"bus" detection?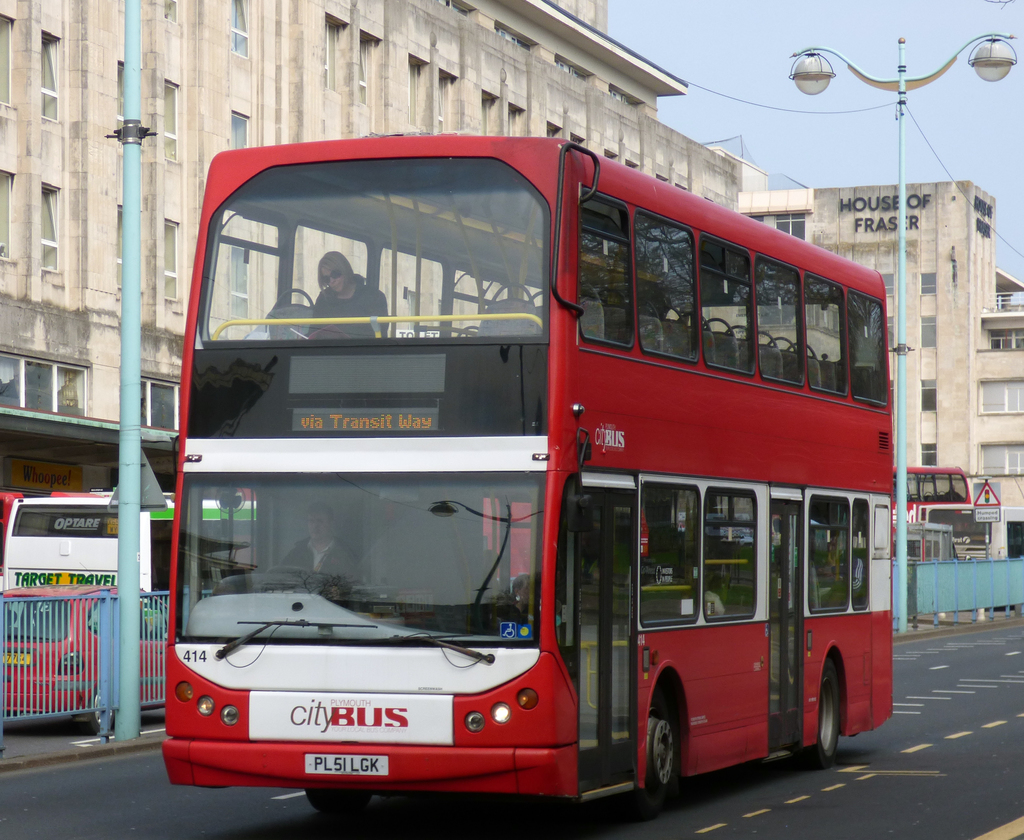
left=907, top=466, right=976, bottom=534
